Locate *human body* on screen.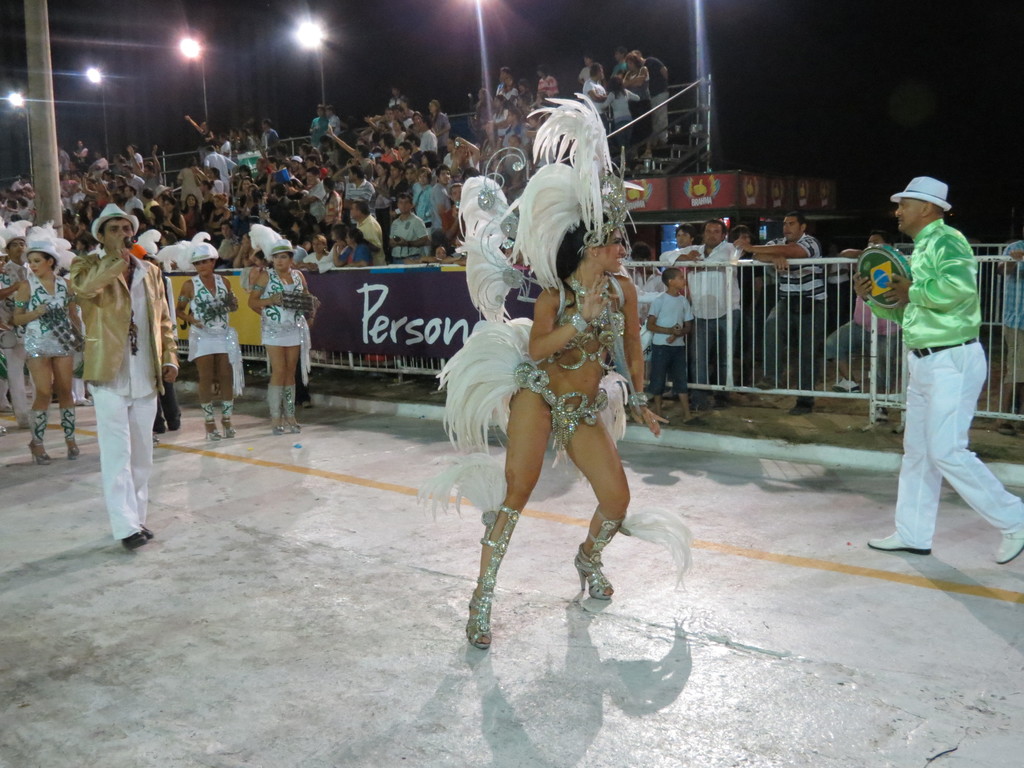
On screen at [left=0, top=52, right=668, bottom=546].
